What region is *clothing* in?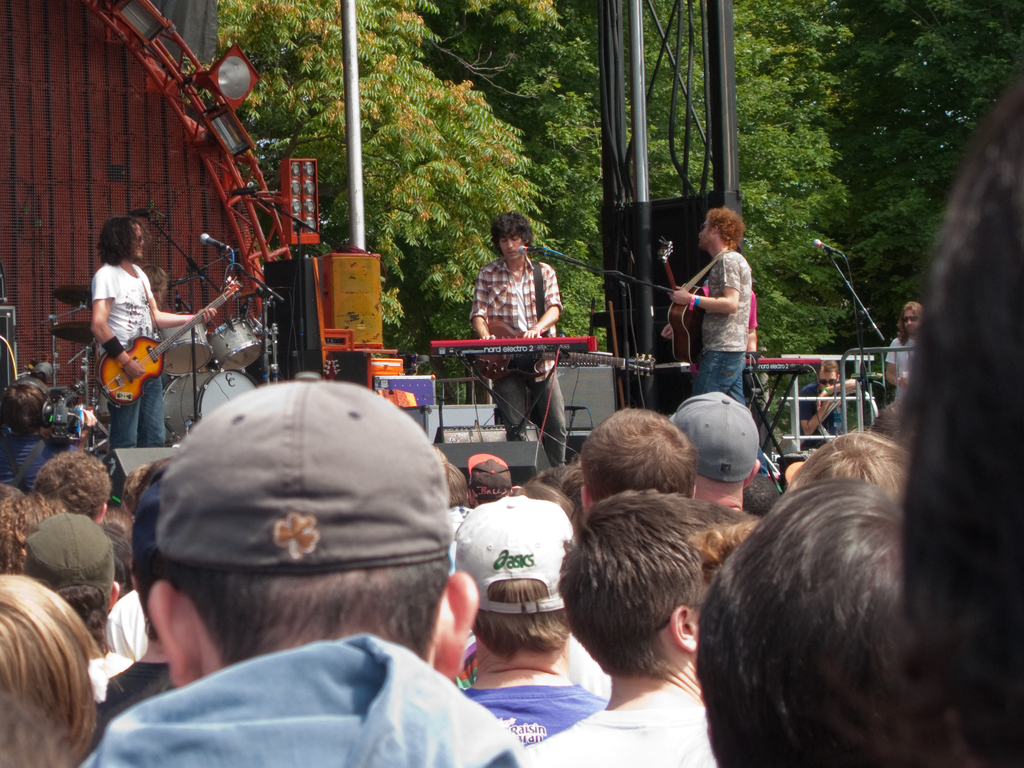
(left=461, top=682, right=610, bottom=748).
